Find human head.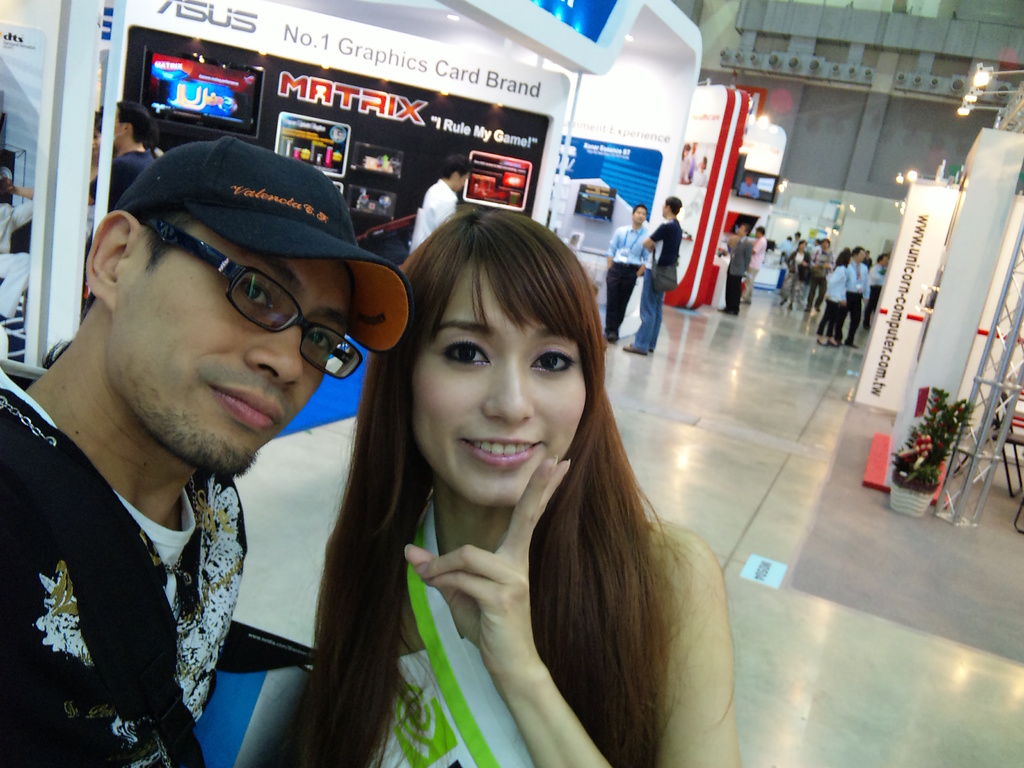
[left=662, top=198, right=684, bottom=220].
